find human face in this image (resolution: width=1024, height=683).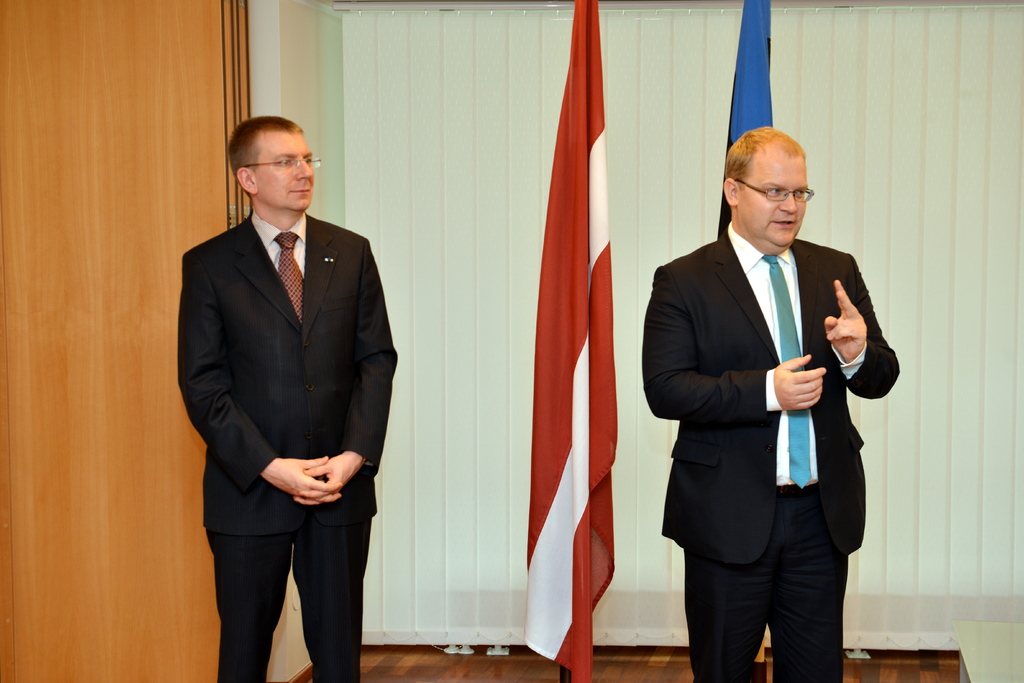
(739, 155, 804, 245).
